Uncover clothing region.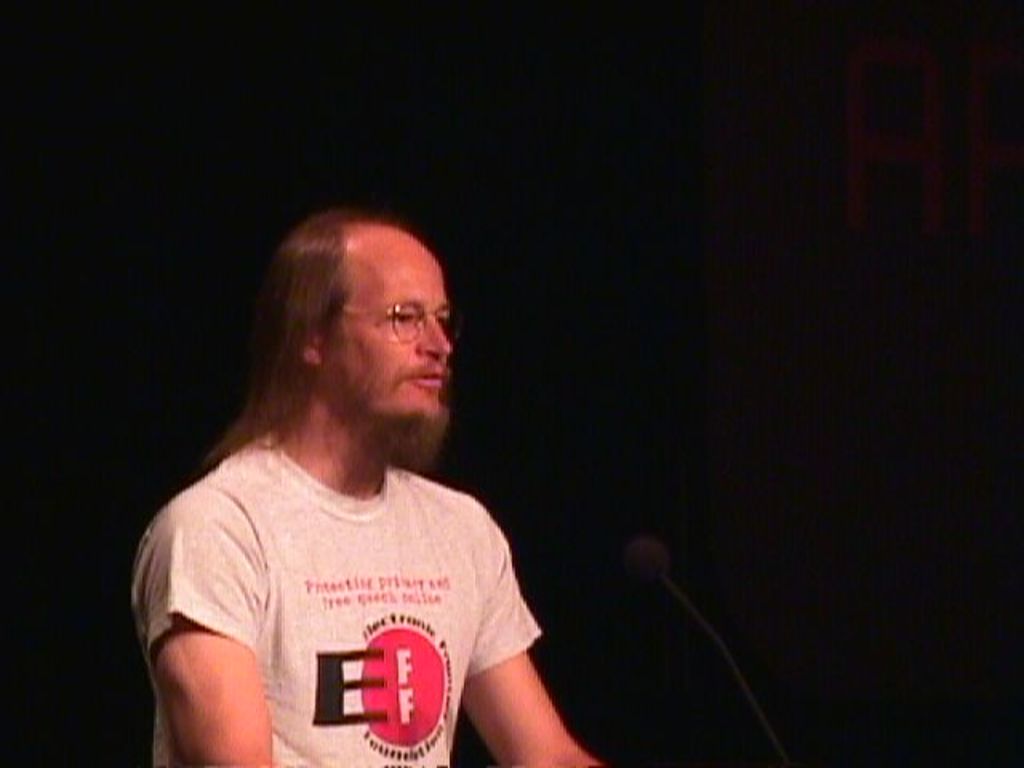
Uncovered: [x1=147, y1=381, x2=525, y2=757].
